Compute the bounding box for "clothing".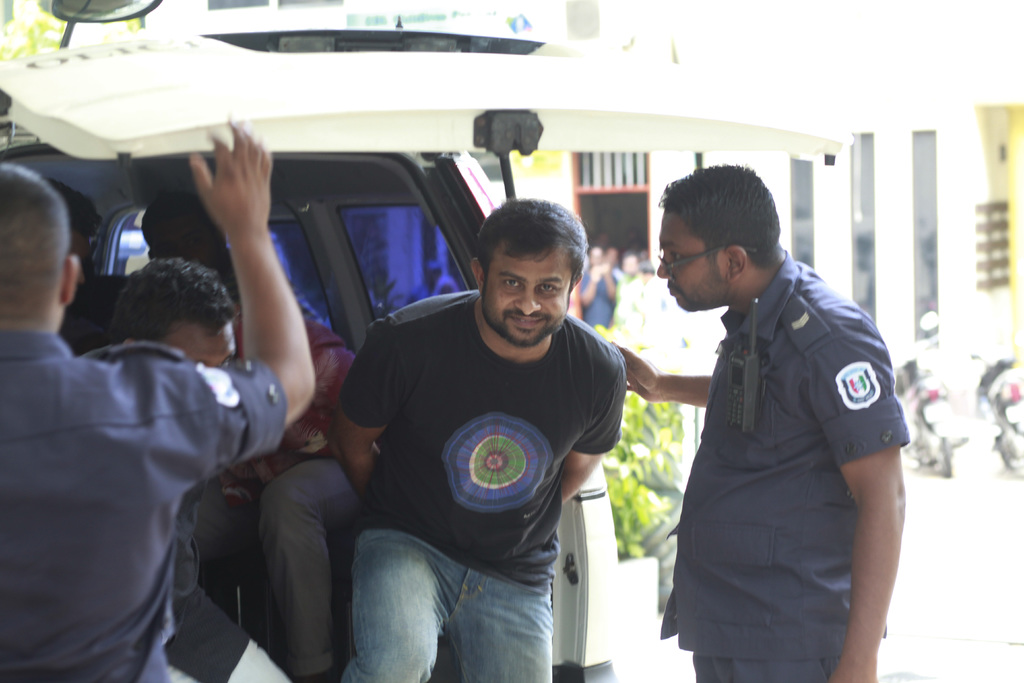
Rect(326, 292, 624, 682).
